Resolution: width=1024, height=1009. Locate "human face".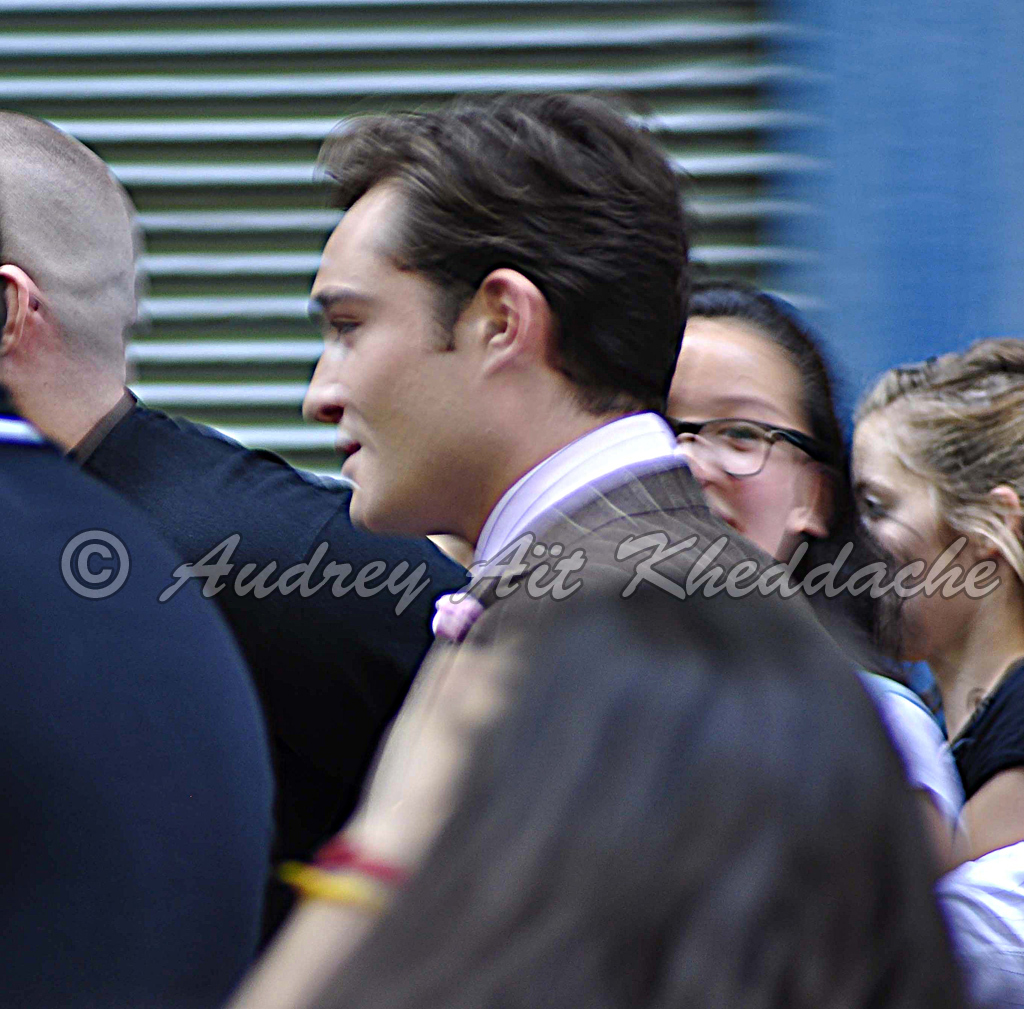
select_region(313, 178, 469, 529).
